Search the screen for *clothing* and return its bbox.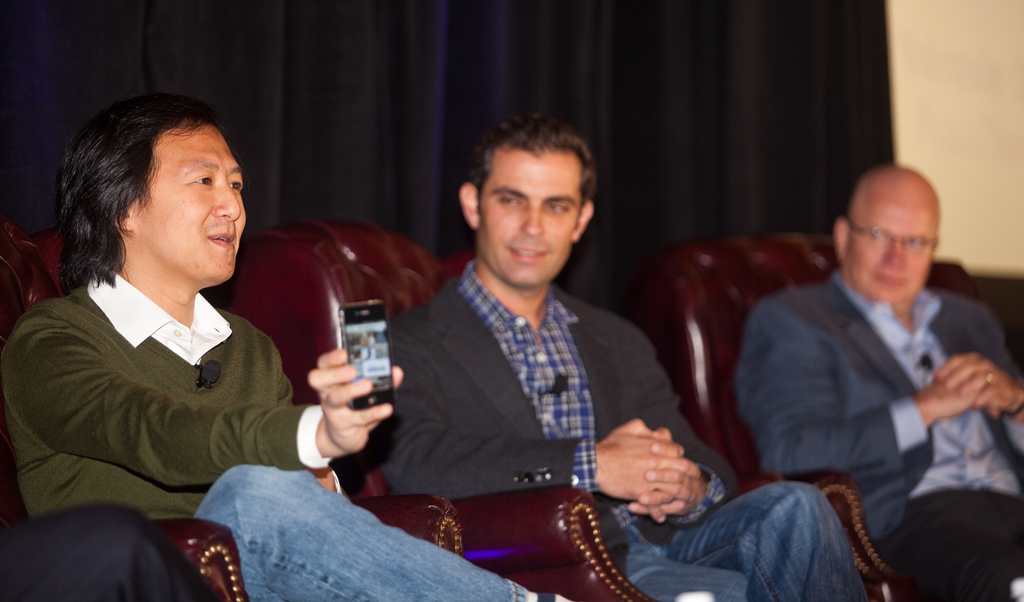
Found: [724,261,1023,601].
